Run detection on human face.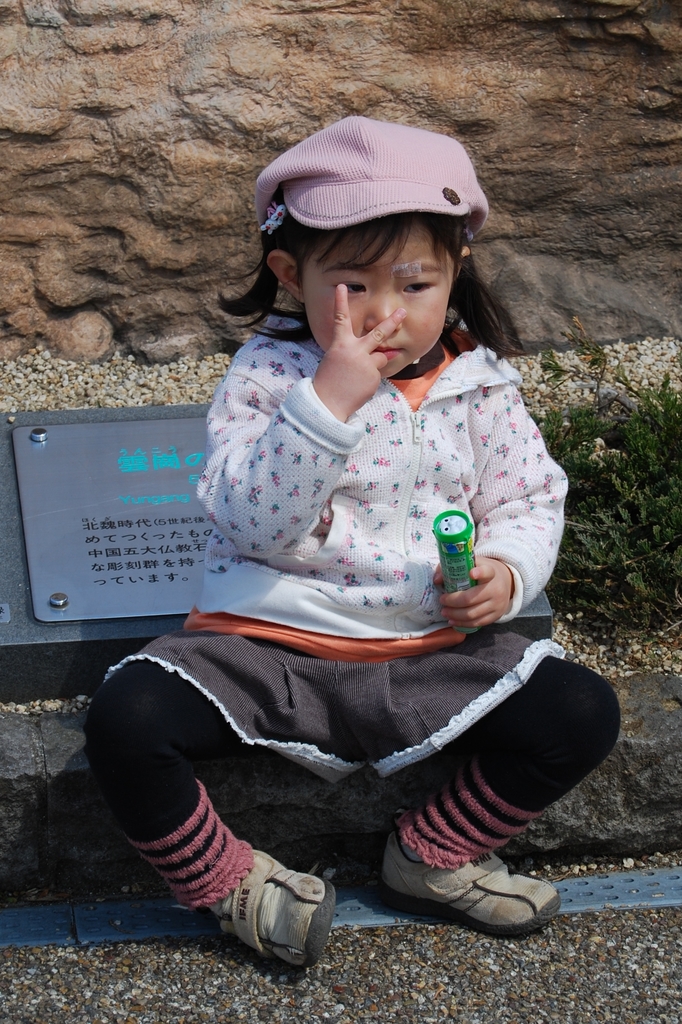
Result: [305,220,453,381].
